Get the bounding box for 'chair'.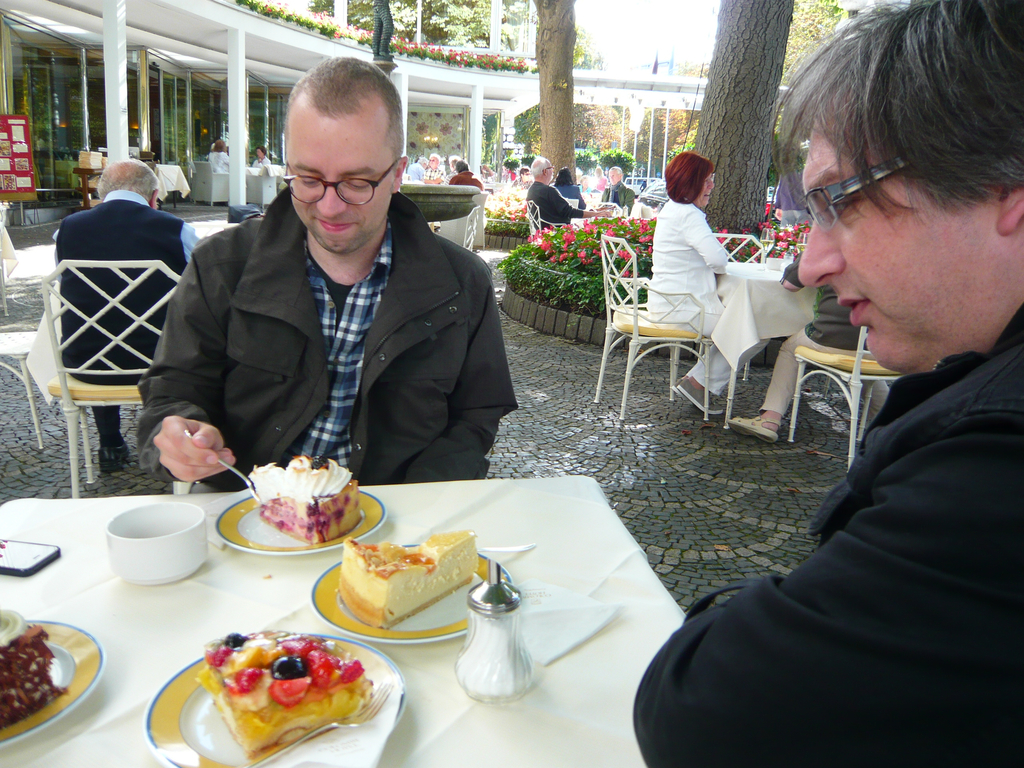
box=[41, 260, 187, 498].
